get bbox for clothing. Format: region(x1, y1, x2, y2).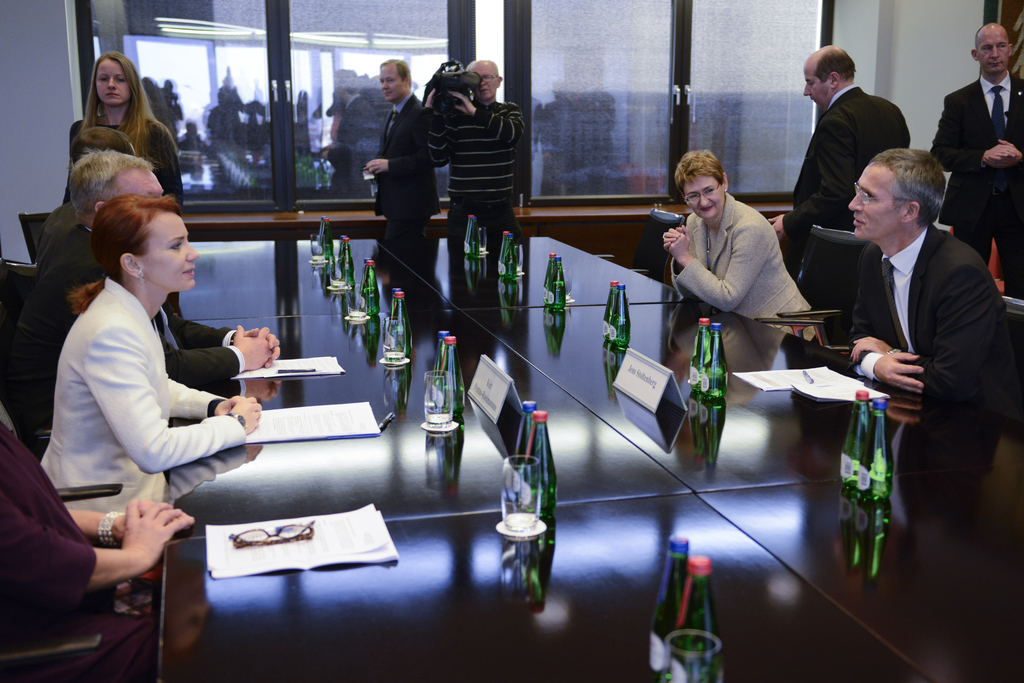
region(0, 419, 154, 682).
